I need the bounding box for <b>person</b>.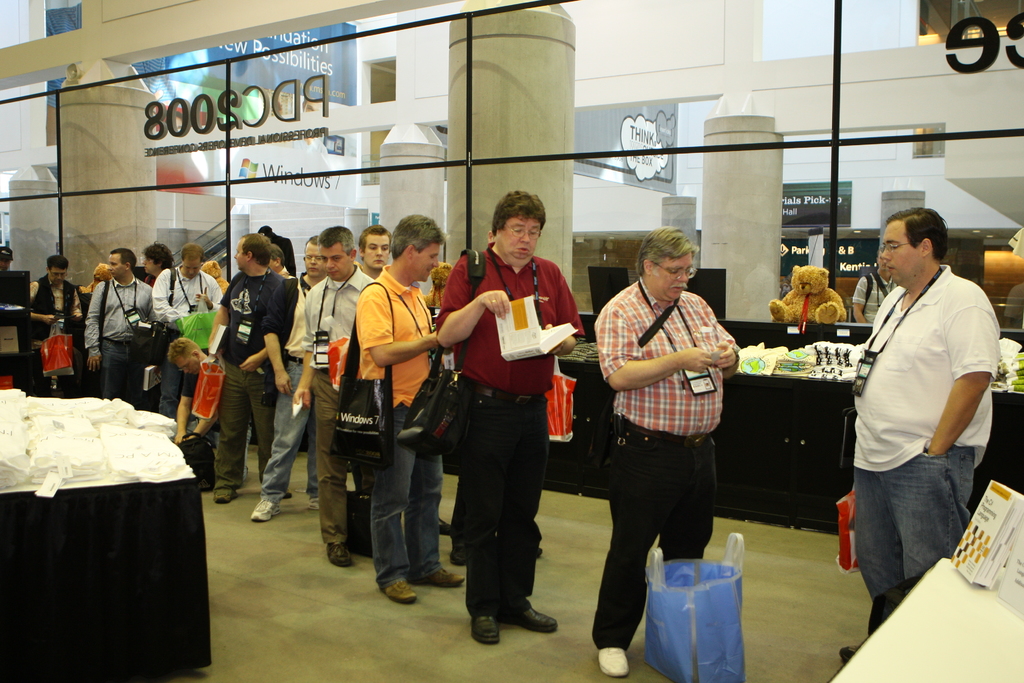
Here it is: box(28, 252, 84, 393).
